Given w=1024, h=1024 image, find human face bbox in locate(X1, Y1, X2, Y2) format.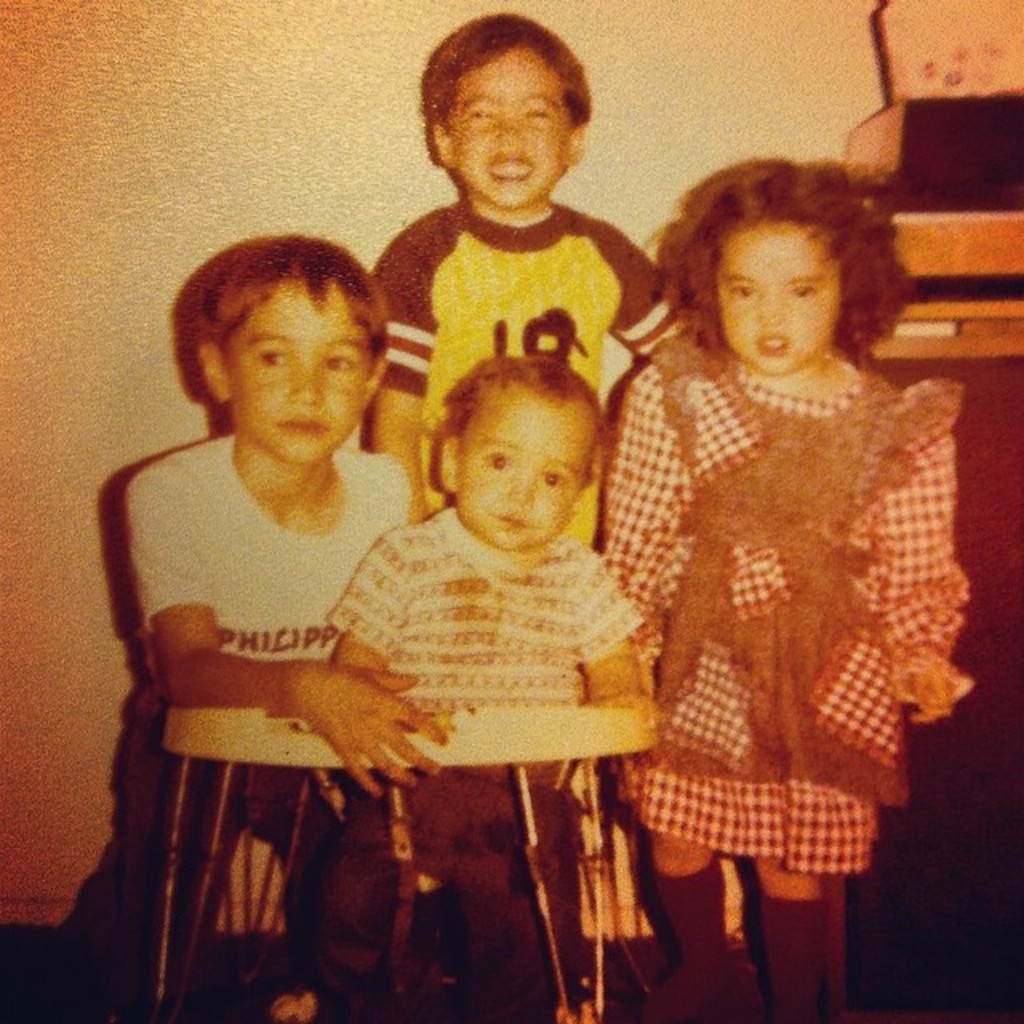
locate(720, 216, 840, 374).
